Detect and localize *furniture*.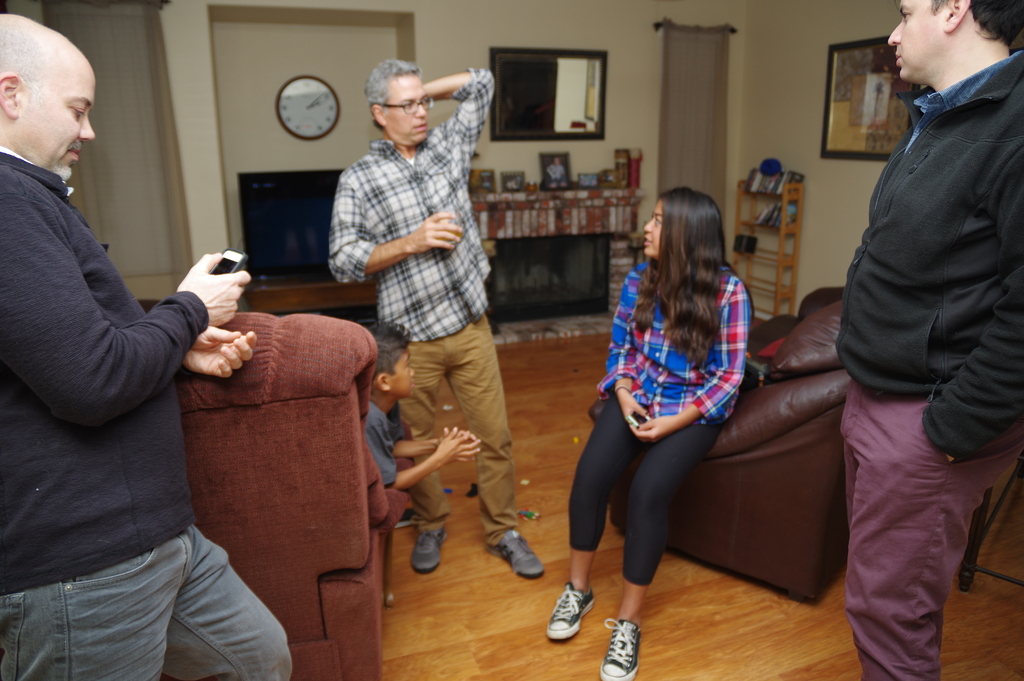
Localized at (130,296,413,680).
